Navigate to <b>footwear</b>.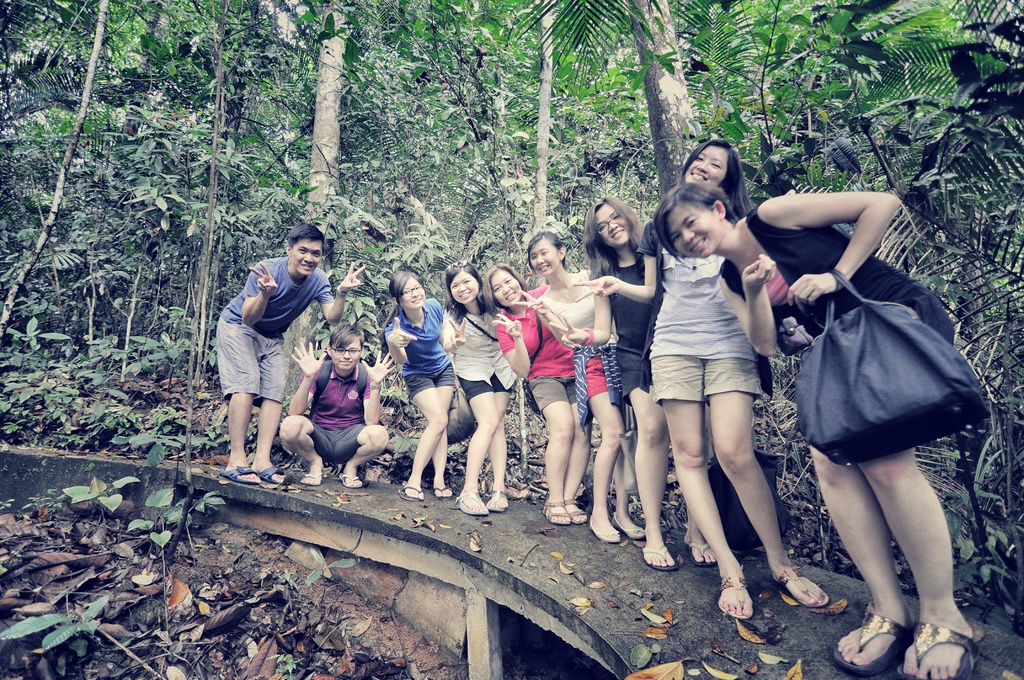
Navigation target: box(906, 590, 987, 661).
